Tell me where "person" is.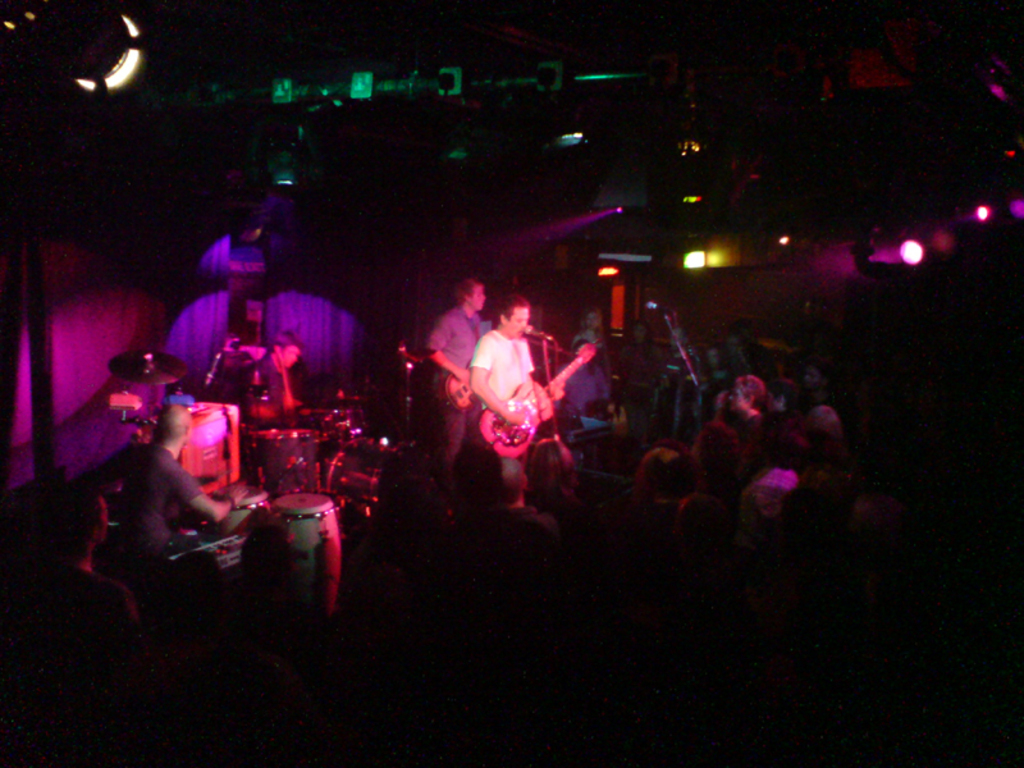
"person" is at <bbox>790, 367, 846, 419</bbox>.
